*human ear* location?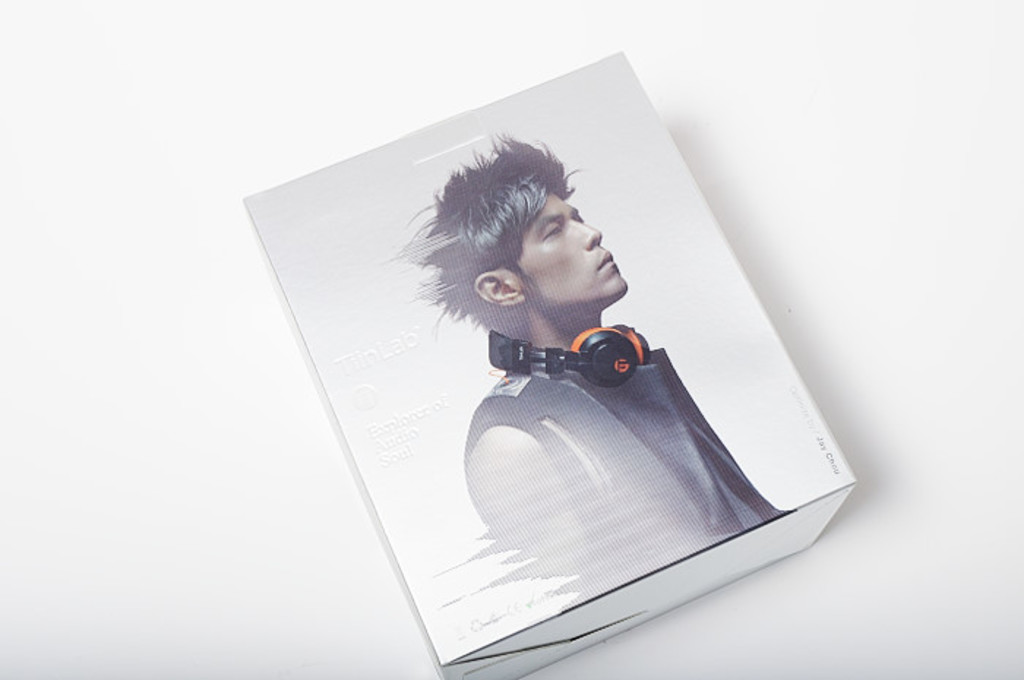
detection(473, 272, 524, 306)
